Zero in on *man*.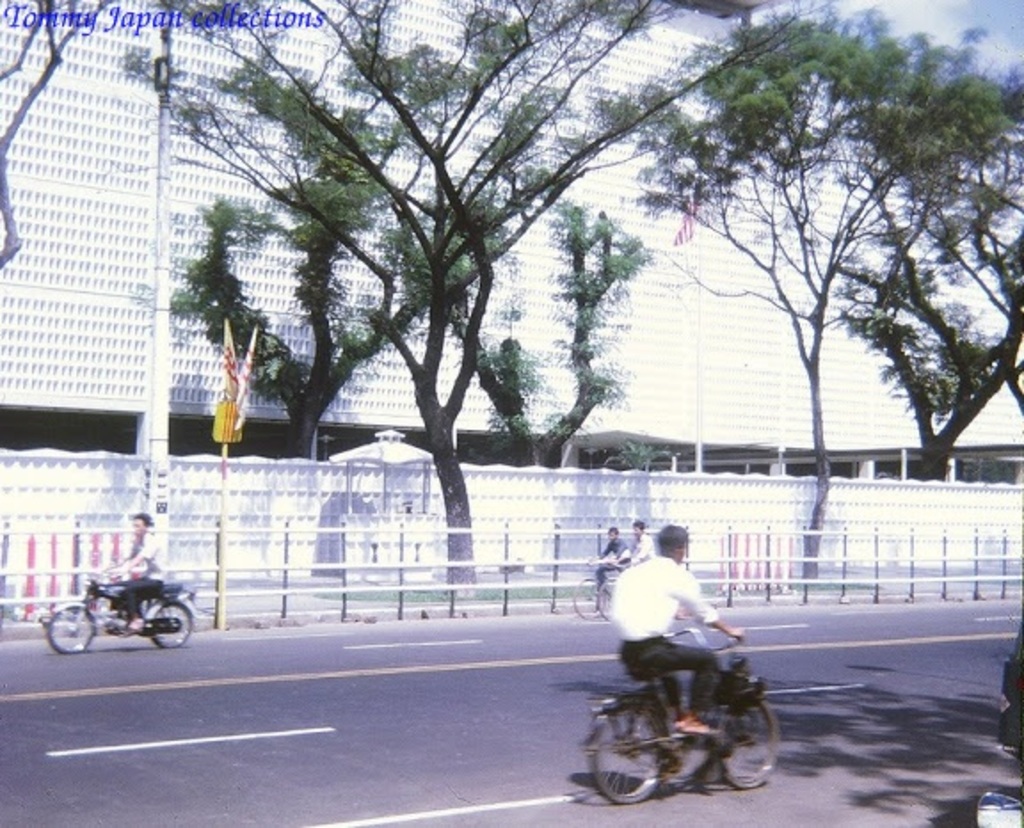
Zeroed in: 620/519/654/563.
